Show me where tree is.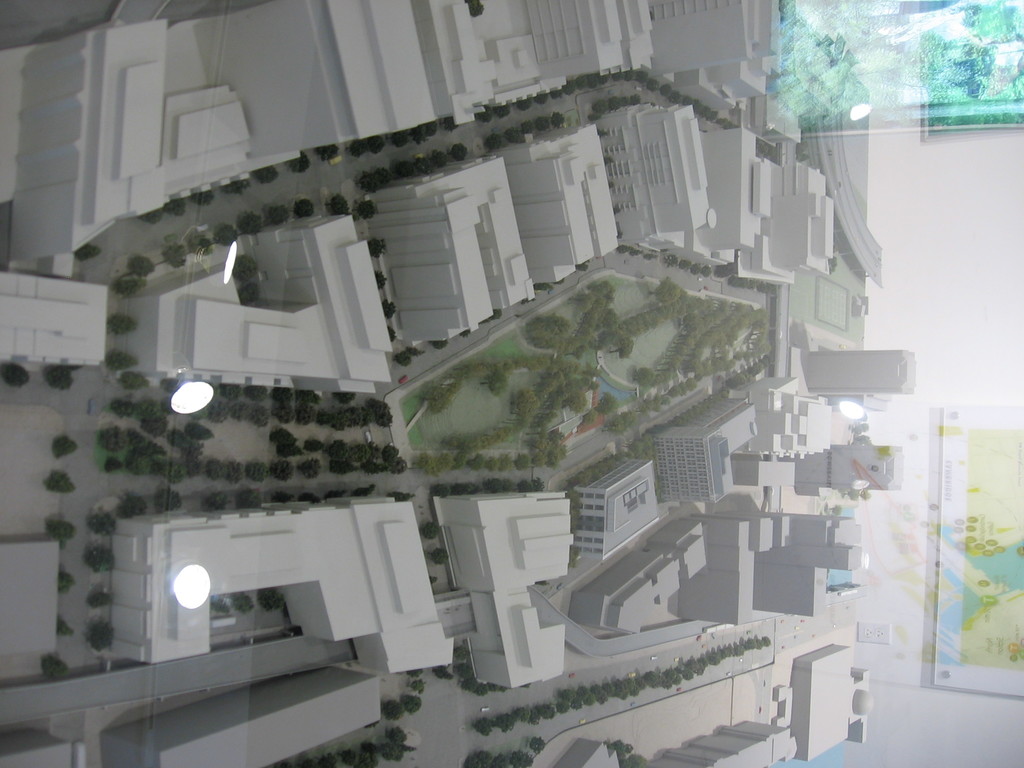
tree is at 44 516 78 545.
